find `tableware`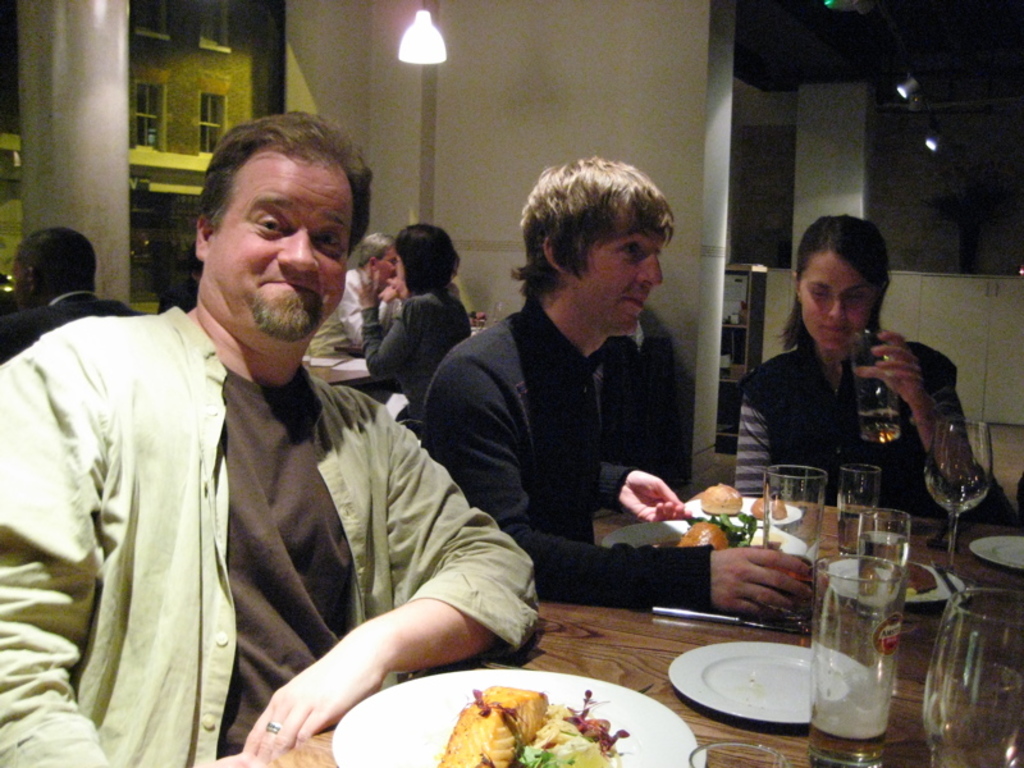
{"left": 596, "top": 520, "right": 806, "bottom": 553}
